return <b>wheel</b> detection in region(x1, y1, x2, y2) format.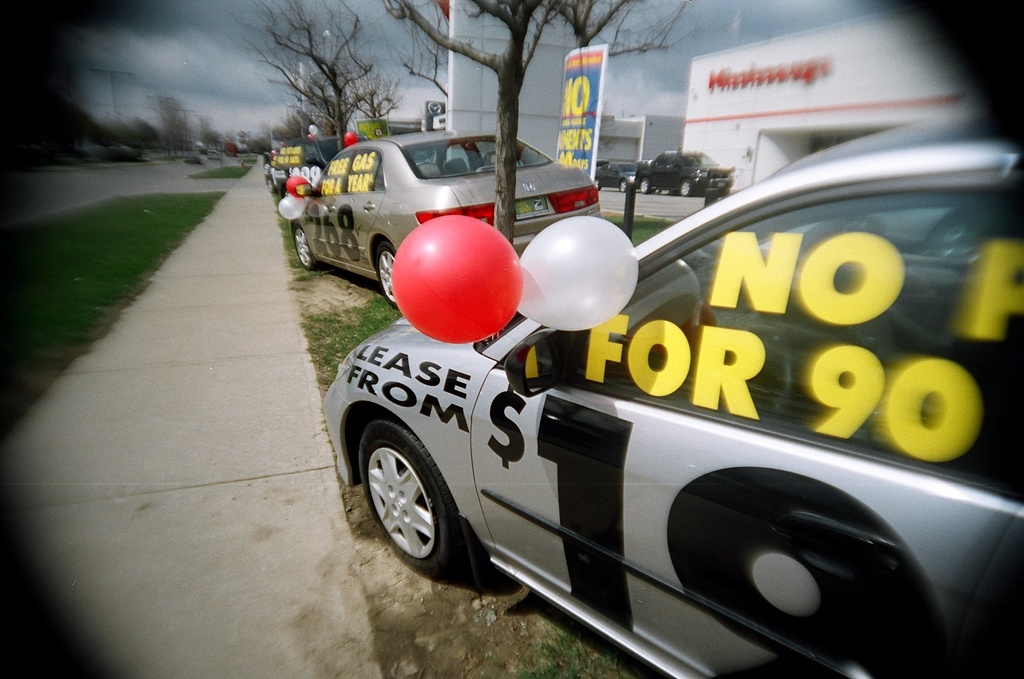
region(358, 423, 471, 585).
